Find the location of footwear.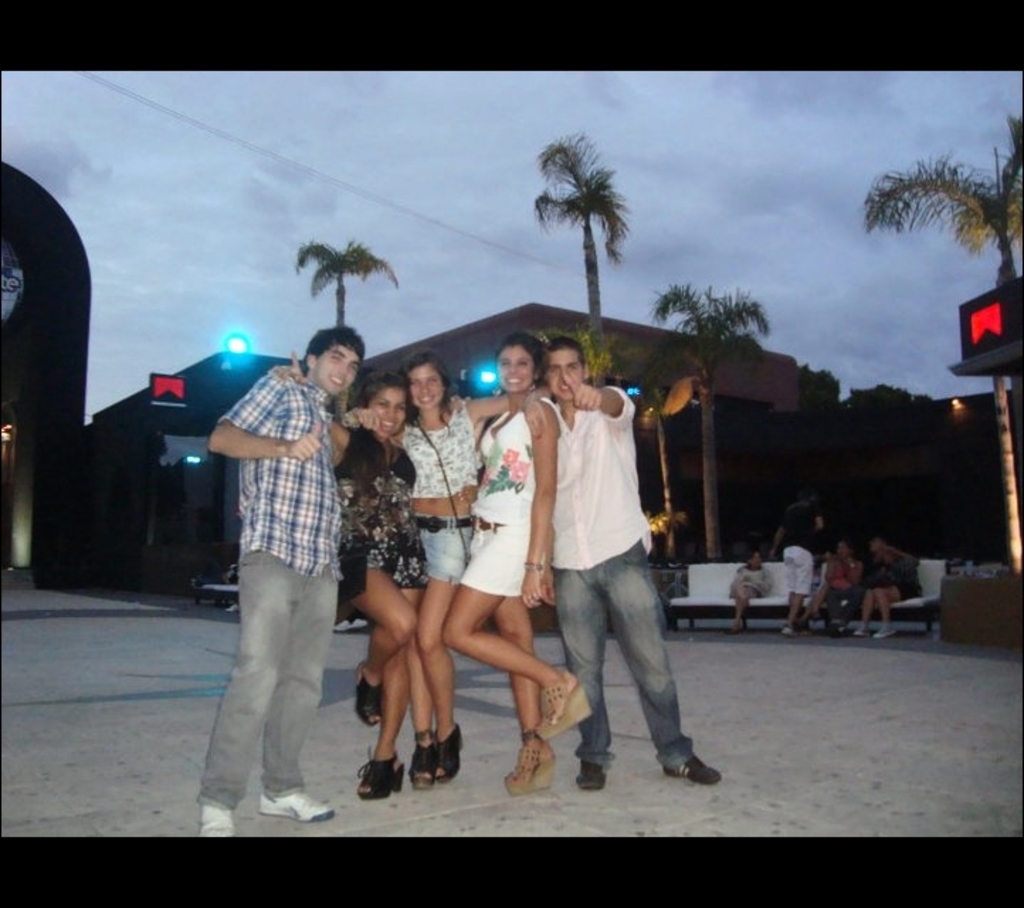
Location: 576 756 606 785.
